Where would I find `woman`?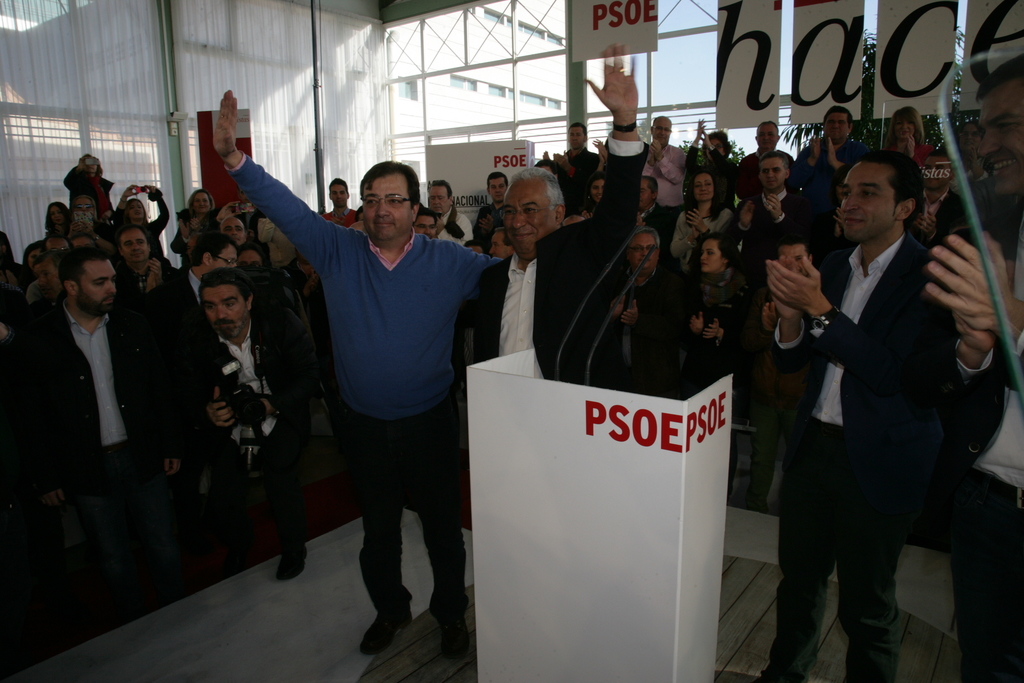
At <box>580,171,609,222</box>.
